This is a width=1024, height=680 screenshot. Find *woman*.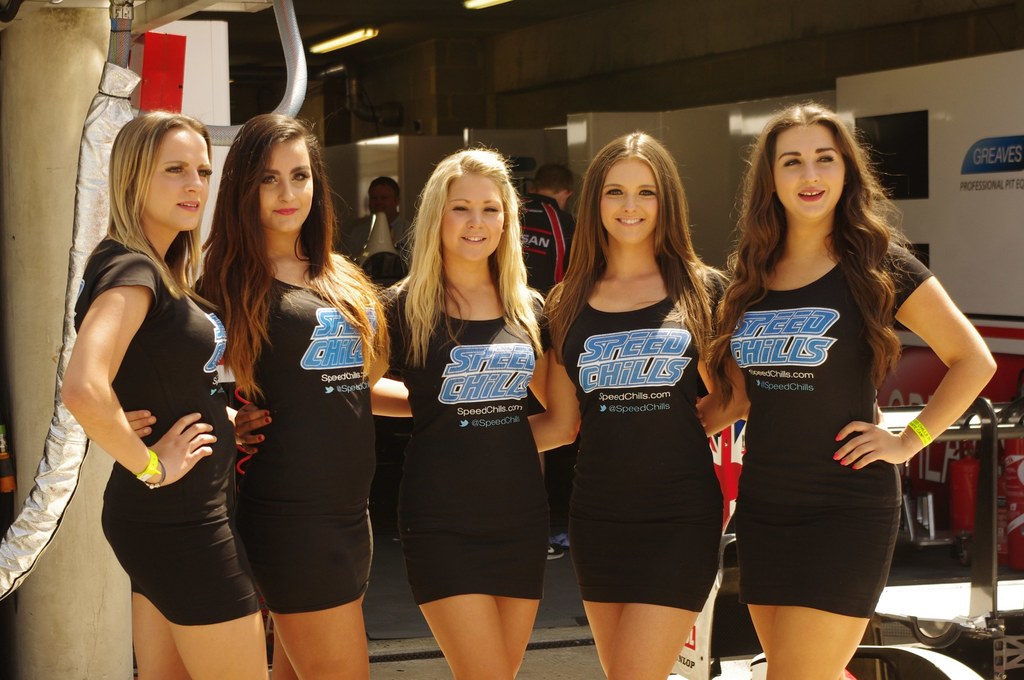
Bounding box: <region>58, 111, 270, 679</region>.
